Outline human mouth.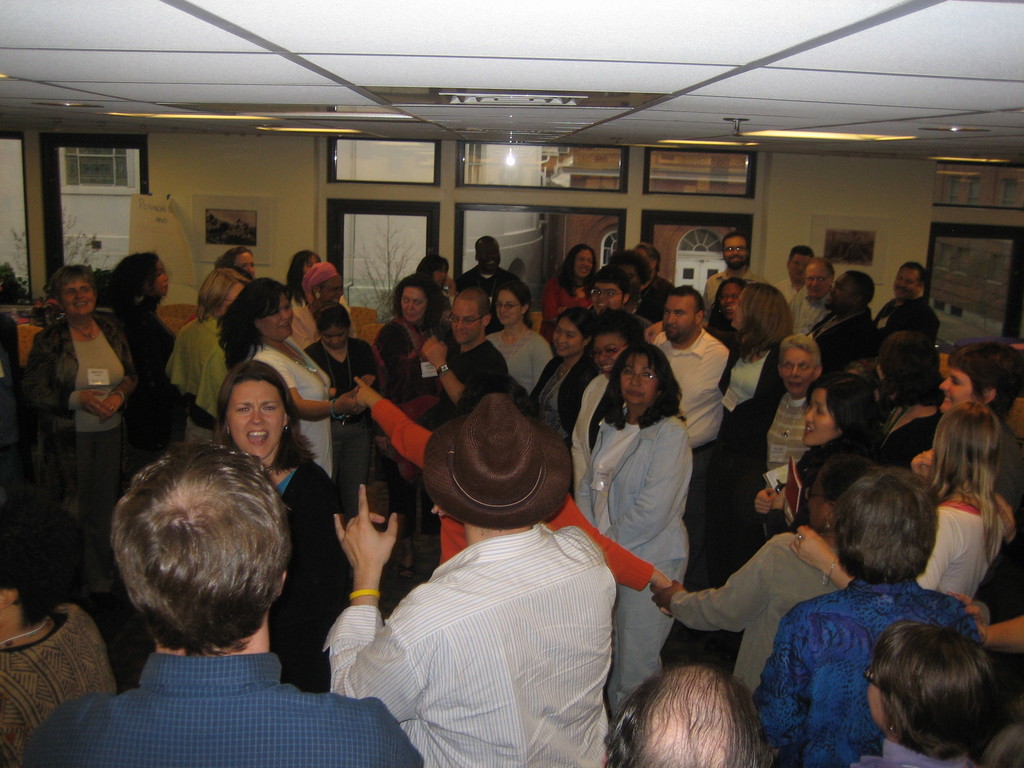
Outline: region(244, 429, 268, 445).
